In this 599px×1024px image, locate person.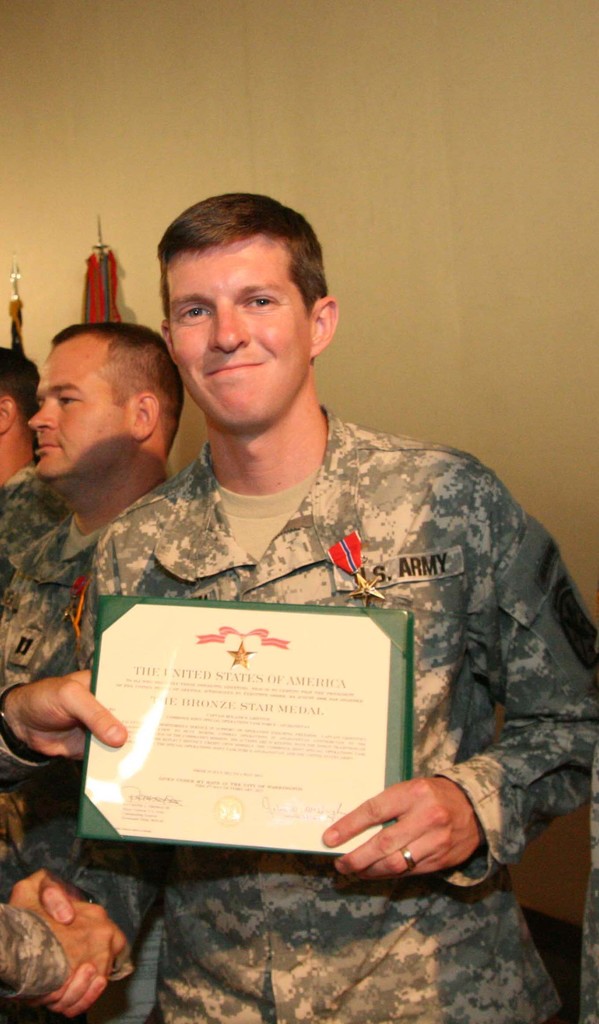
Bounding box: x1=1, y1=316, x2=189, y2=1022.
